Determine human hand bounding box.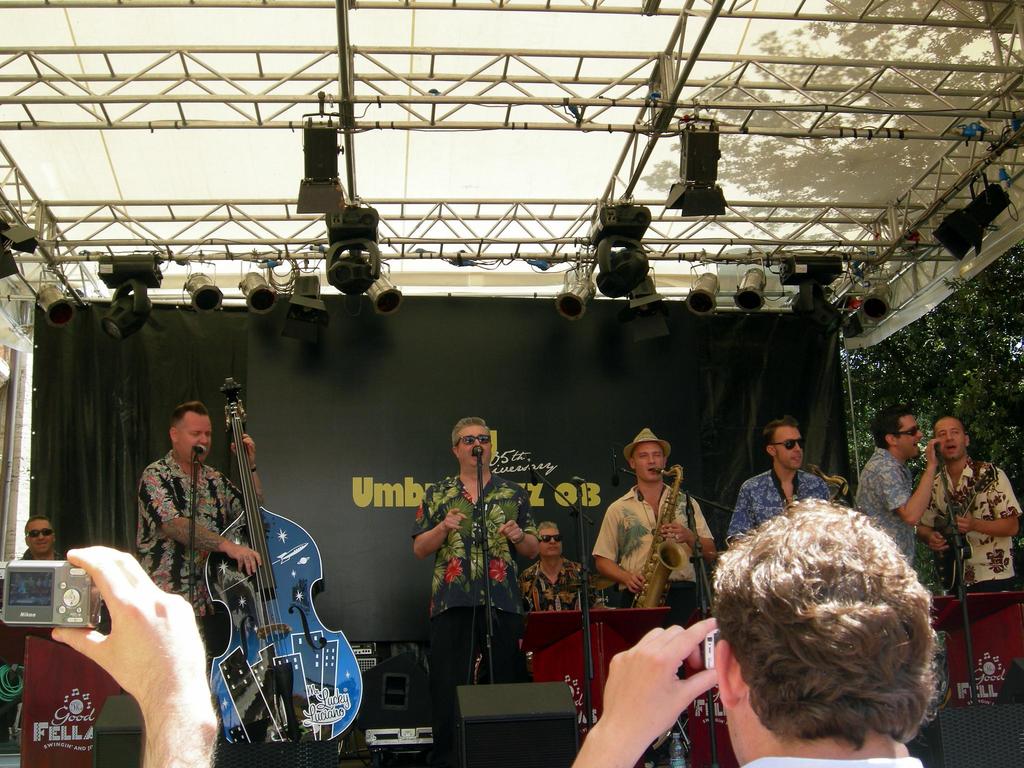
Determined: x1=624 y1=570 x2=648 y2=596.
